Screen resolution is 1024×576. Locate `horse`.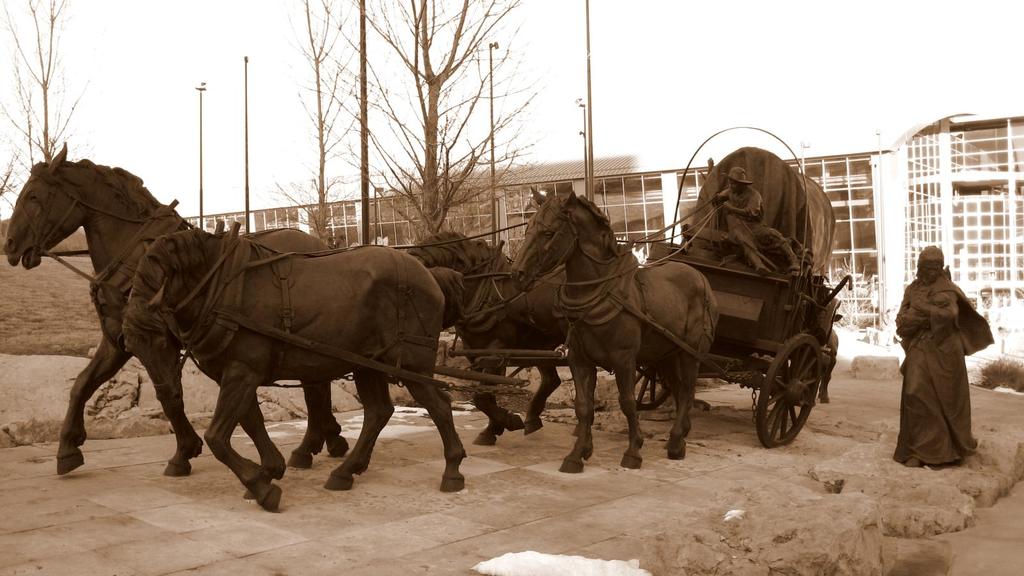
BBox(509, 186, 719, 475).
